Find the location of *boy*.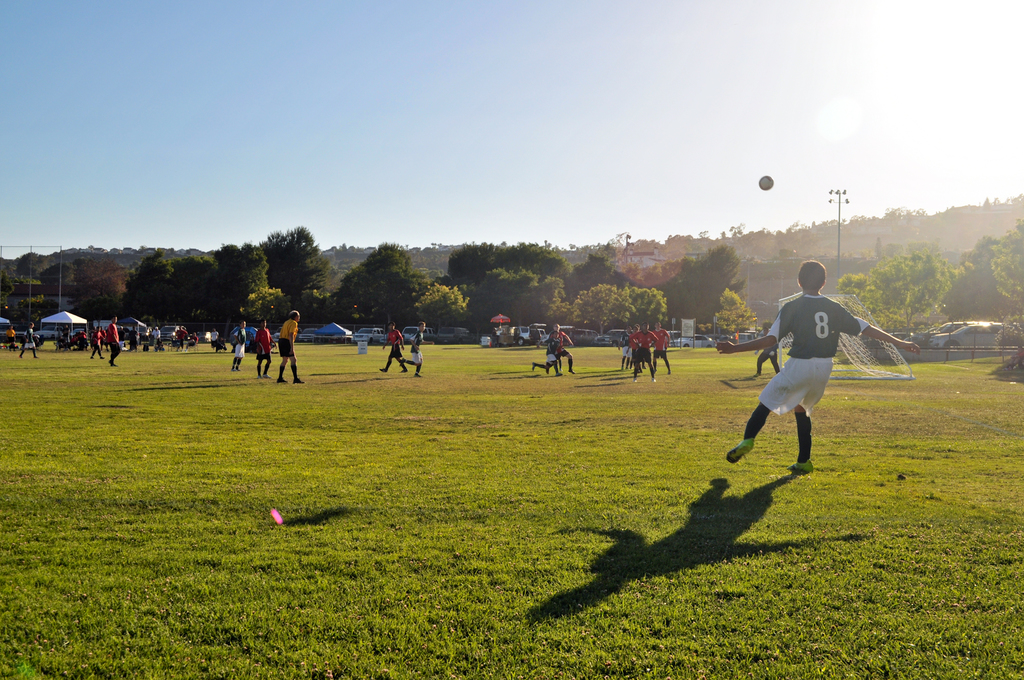
Location: {"left": 253, "top": 315, "right": 278, "bottom": 387}.
